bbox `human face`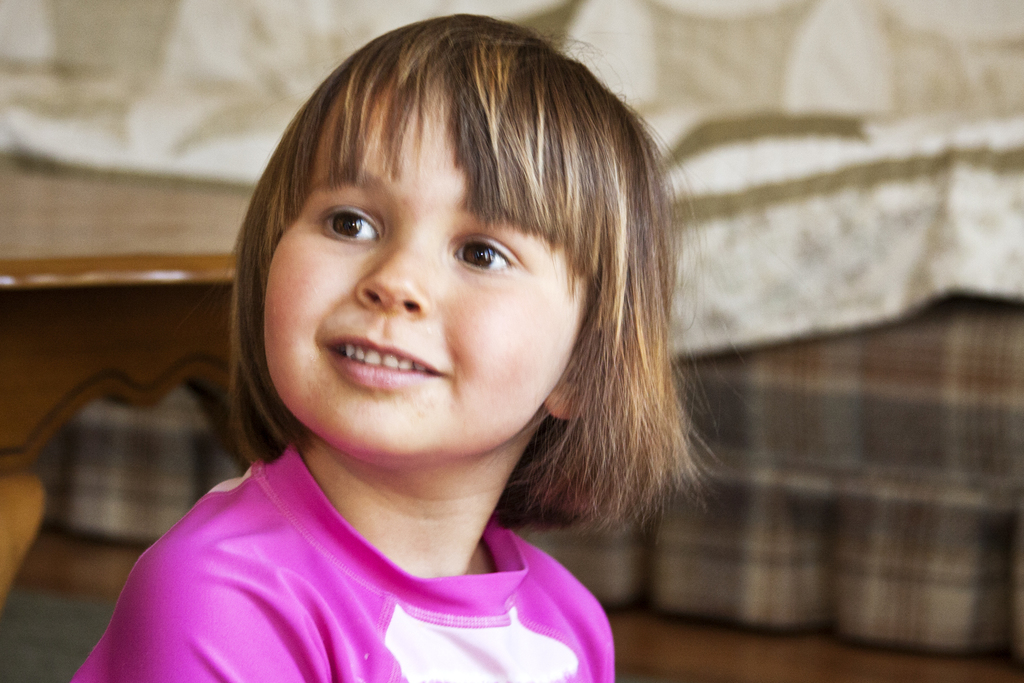
select_region(247, 95, 599, 468)
